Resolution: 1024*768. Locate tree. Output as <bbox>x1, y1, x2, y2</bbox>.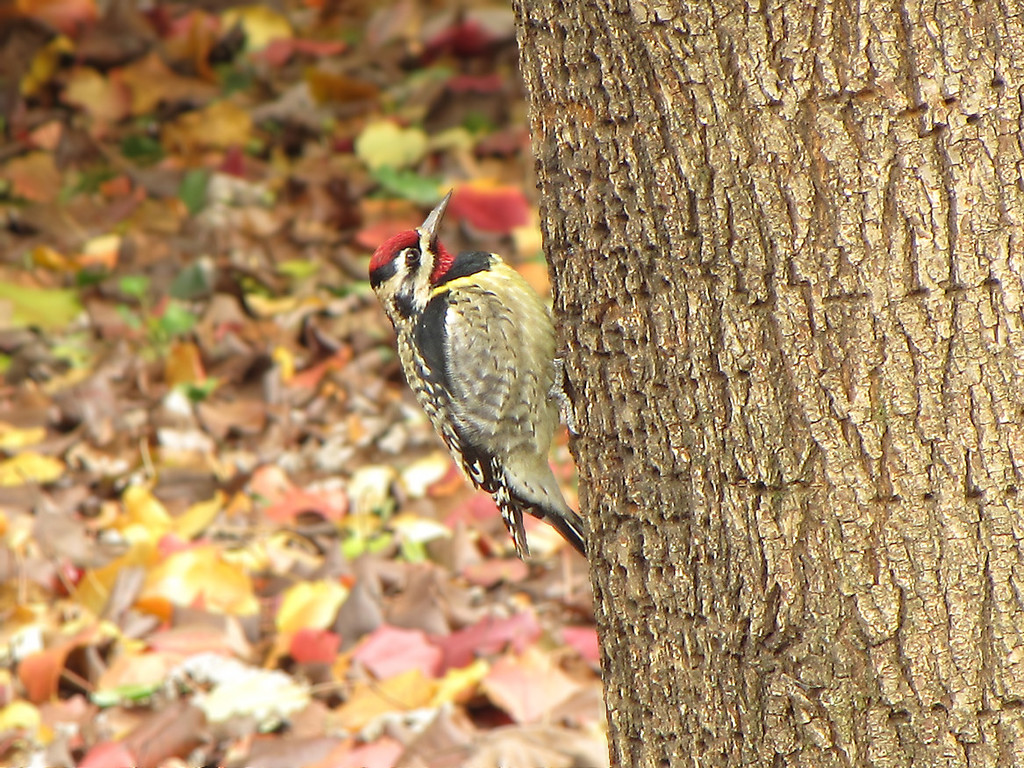
<bbox>509, 0, 1023, 767</bbox>.
